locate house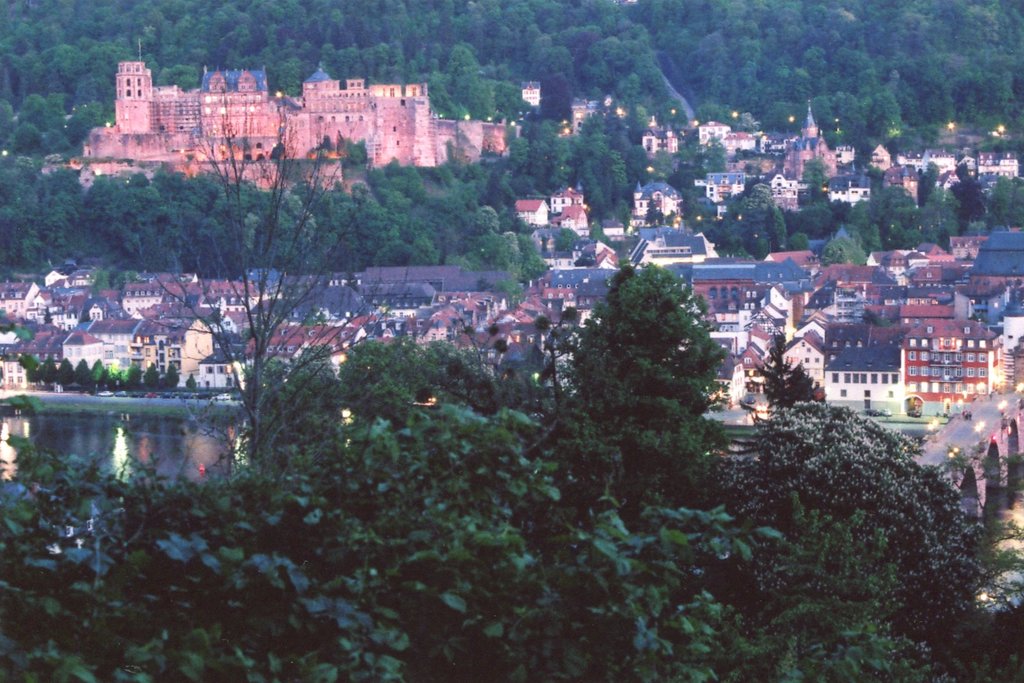
[553,202,600,234]
